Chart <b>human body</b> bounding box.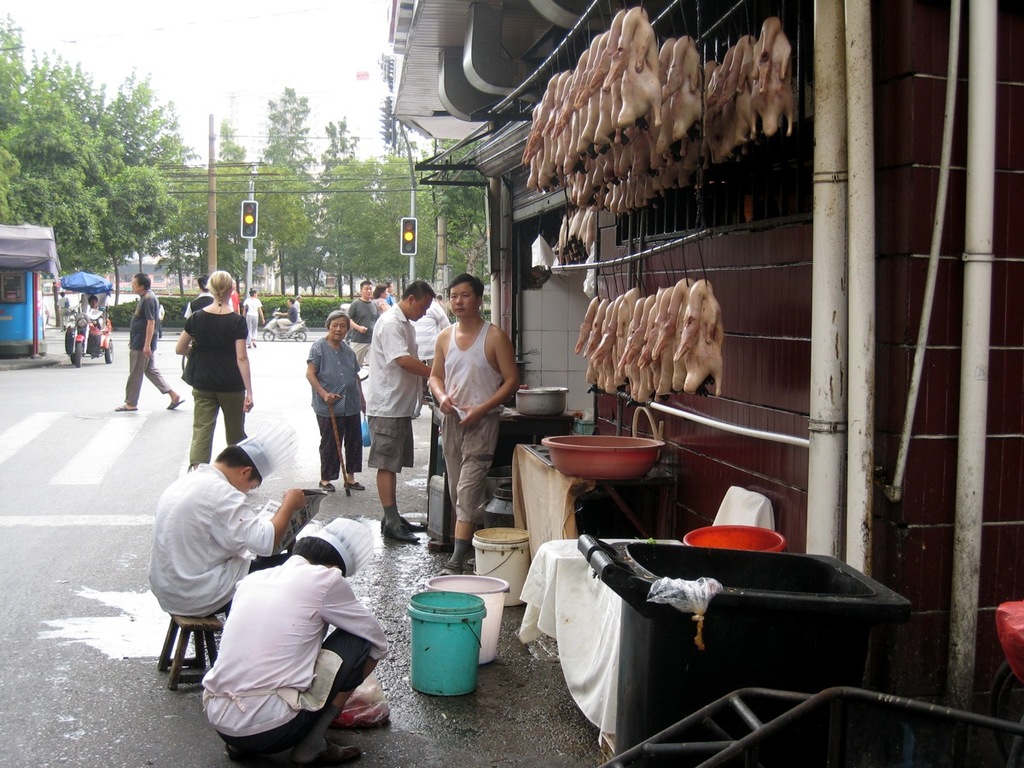
Charted: box(54, 294, 71, 333).
